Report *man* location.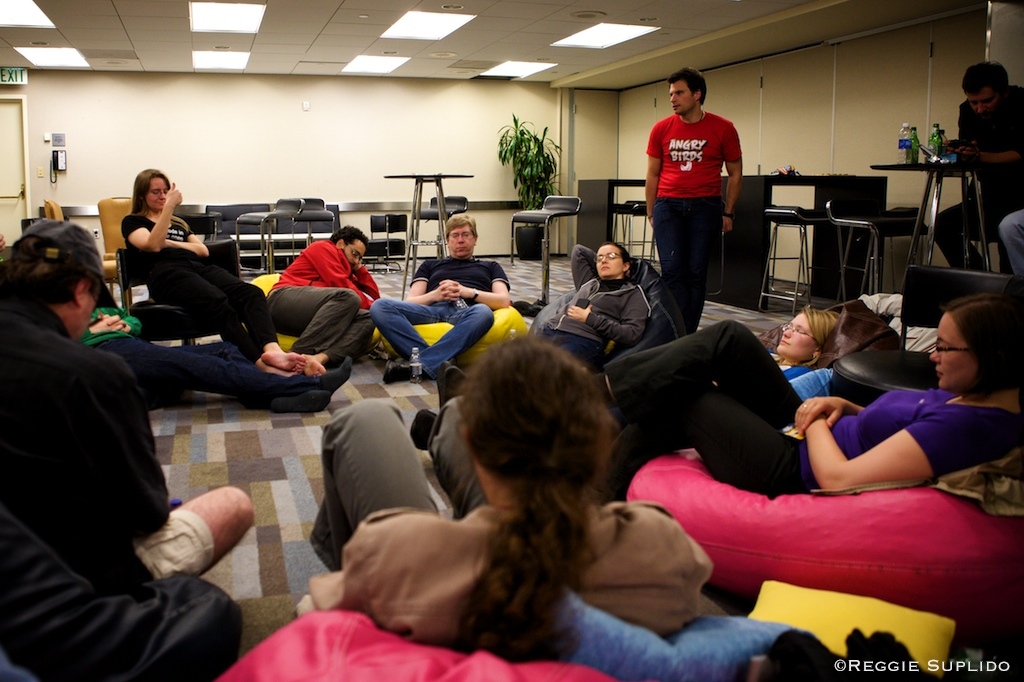
Report: x1=370, y1=214, x2=510, y2=383.
